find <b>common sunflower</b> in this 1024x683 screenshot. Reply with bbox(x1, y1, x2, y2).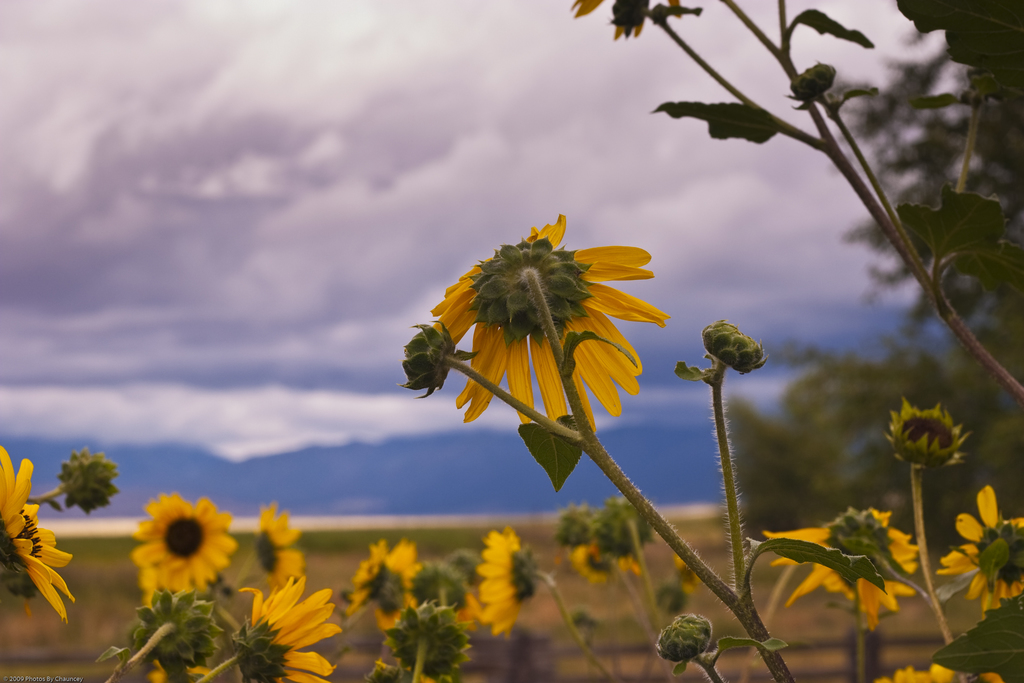
bbox(132, 486, 223, 611).
